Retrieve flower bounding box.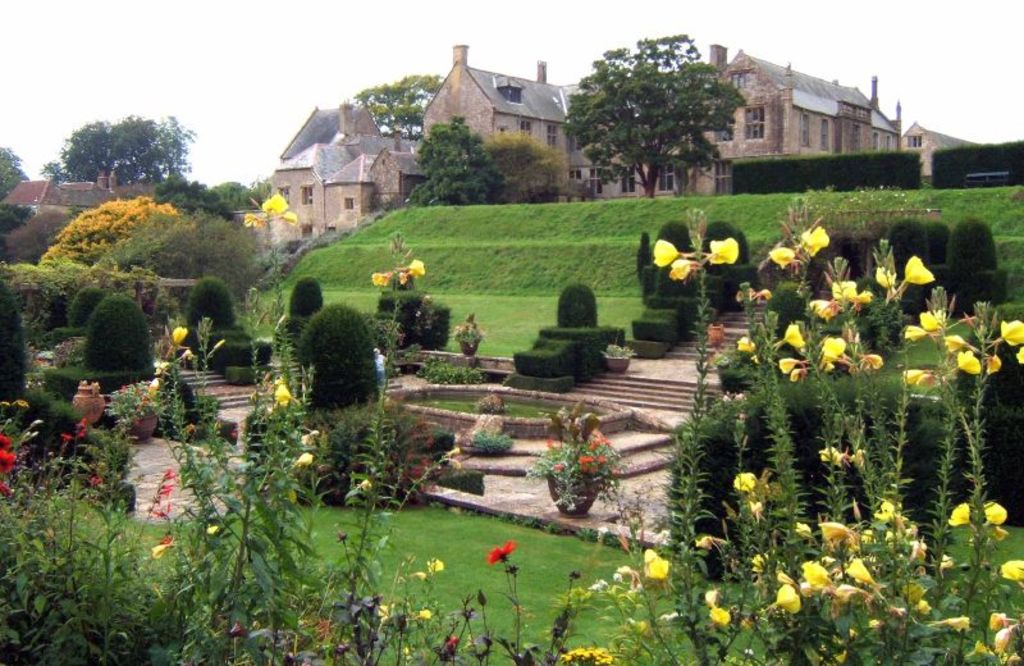
Bounding box: rect(406, 257, 428, 278).
